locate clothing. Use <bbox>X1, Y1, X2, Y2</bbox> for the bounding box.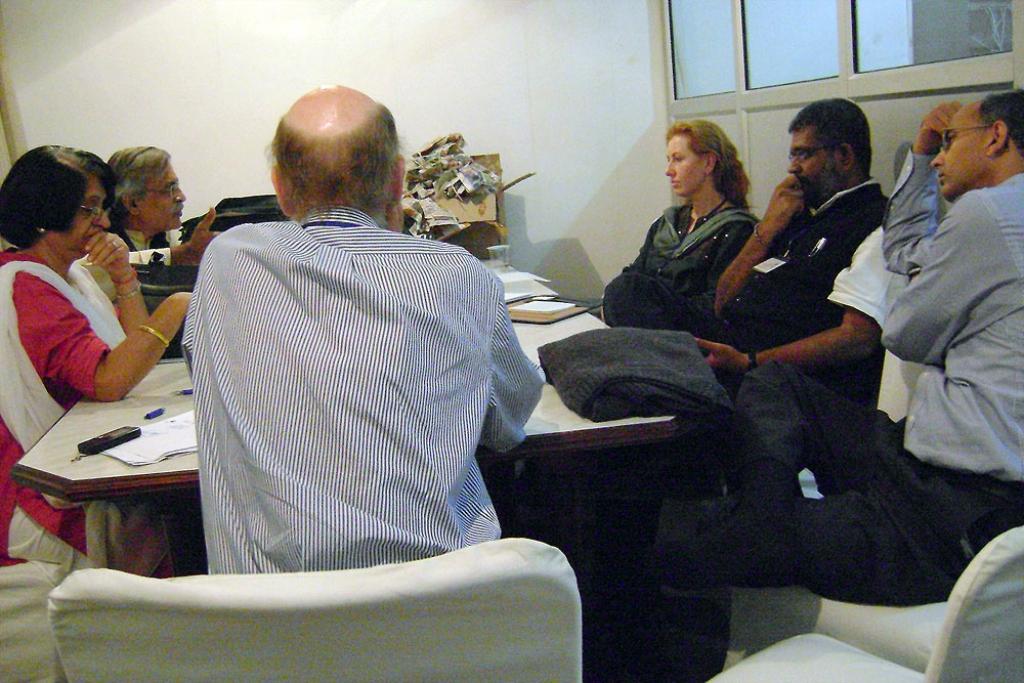
<bbox>873, 143, 1023, 481</bbox>.
